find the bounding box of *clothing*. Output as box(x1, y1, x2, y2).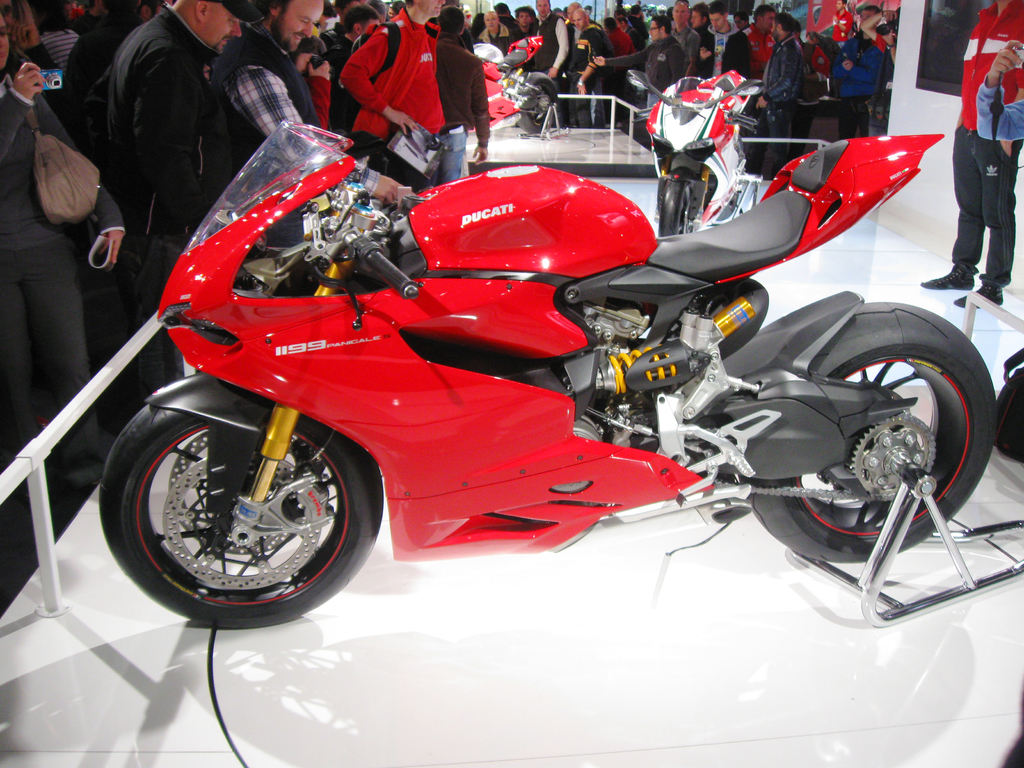
box(953, 0, 1023, 301).
